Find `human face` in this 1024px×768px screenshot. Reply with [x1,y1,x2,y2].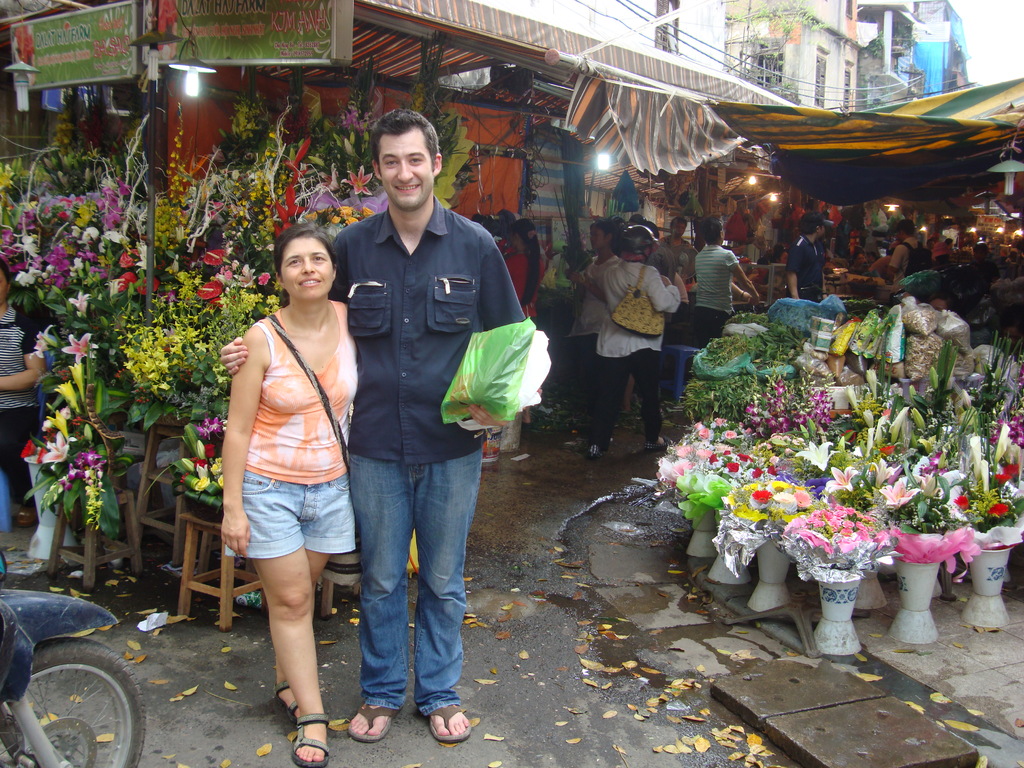
[590,225,609,250].
